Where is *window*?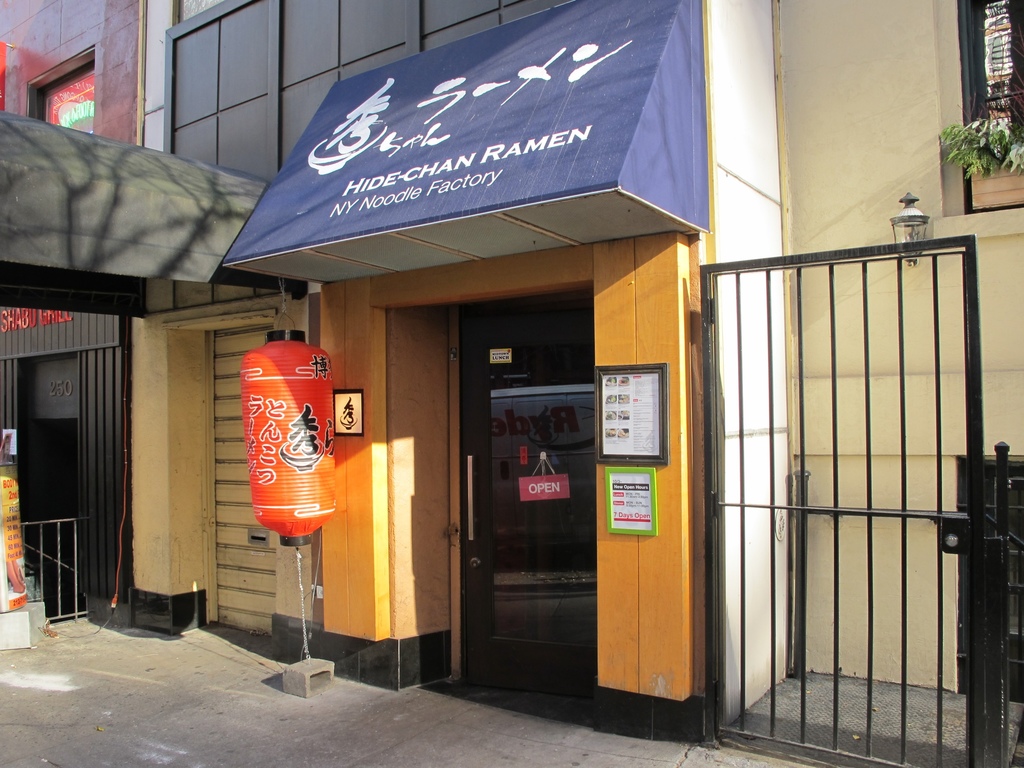
[26, 40, 96, 314].
